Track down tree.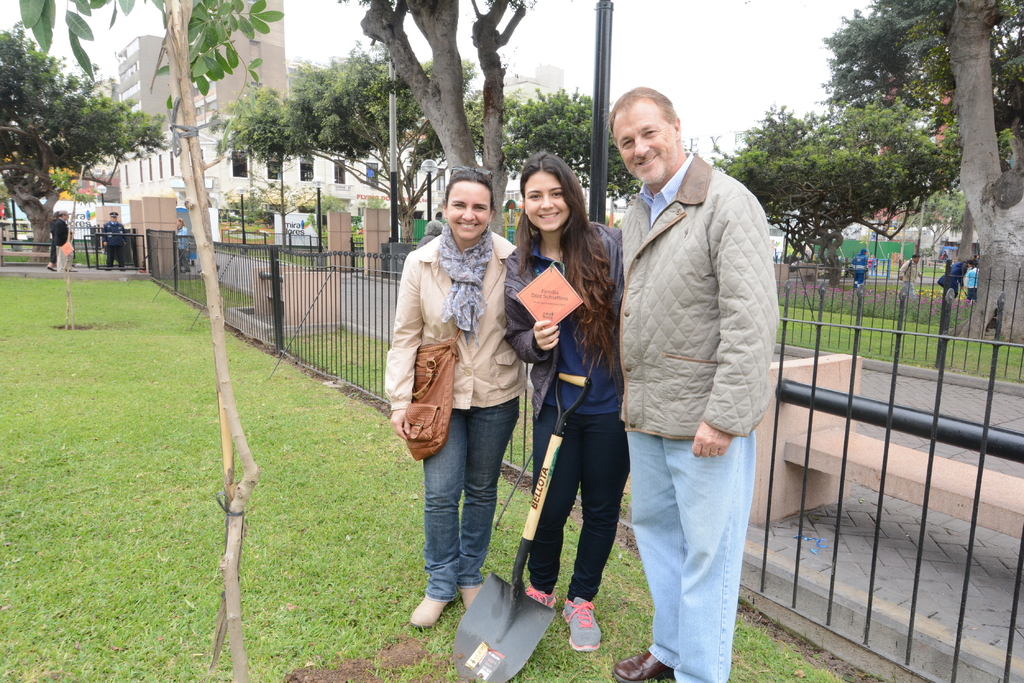
Tracked to crop(1, 32, 132, 238).
